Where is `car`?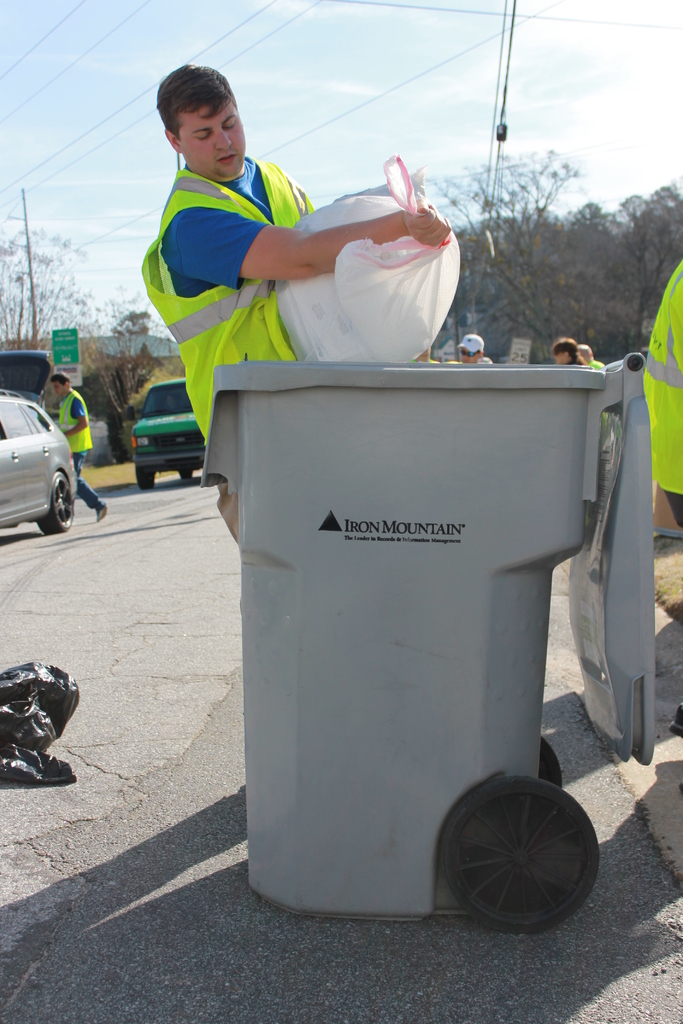
<region>0, 395, 78, 535</region>.
